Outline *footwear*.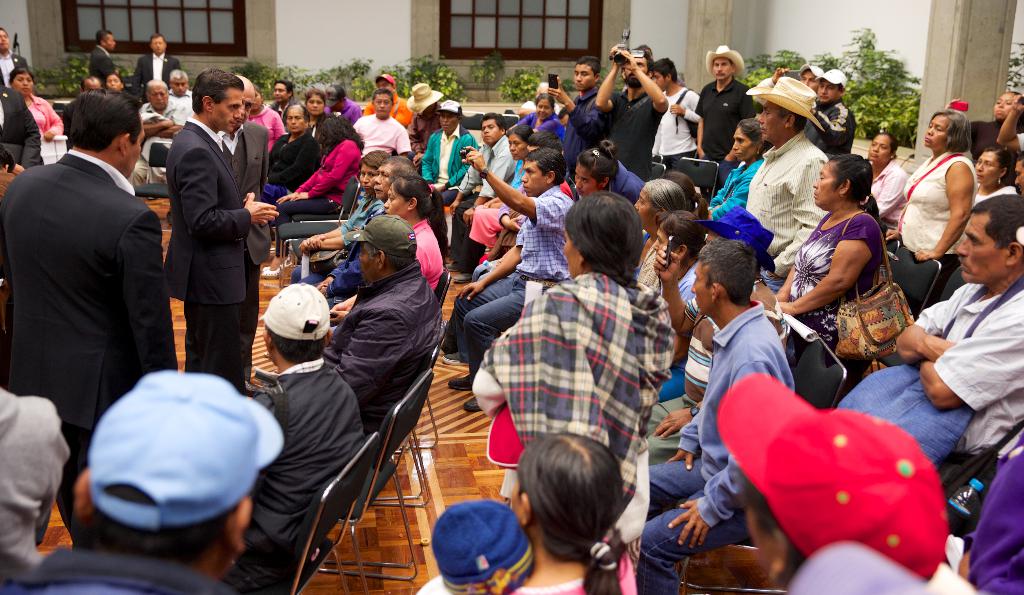
Outline: [left=447, top=263, right=458, bottom=271].
